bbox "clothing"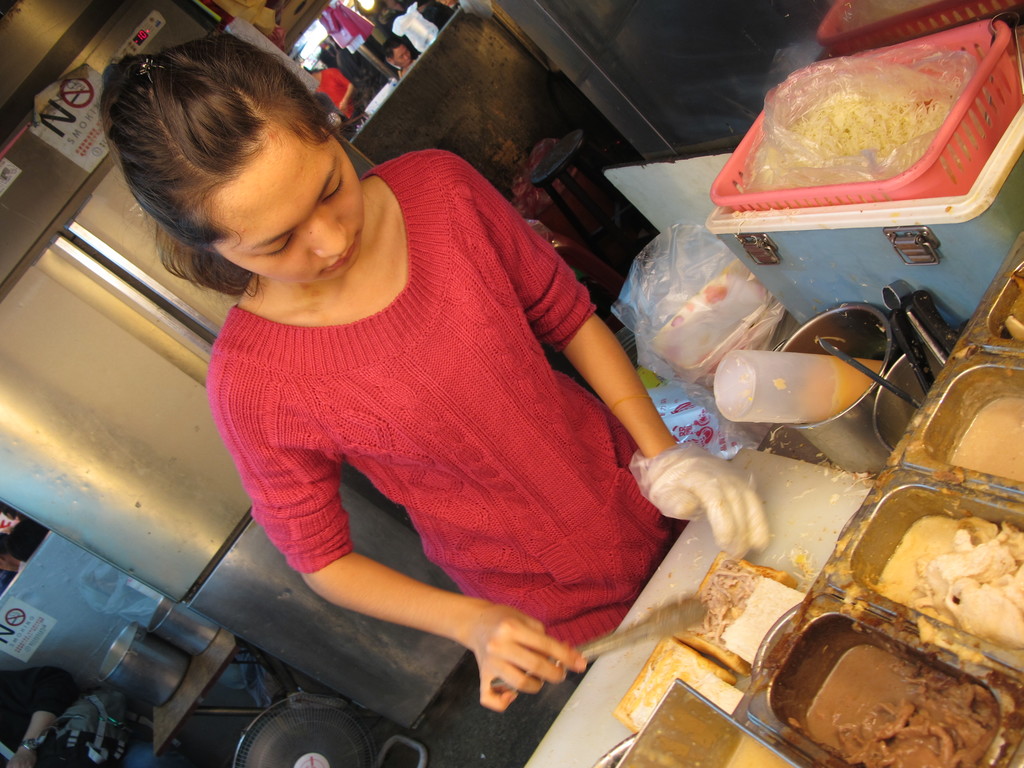
bbox=(381, 55, 419, 86)
